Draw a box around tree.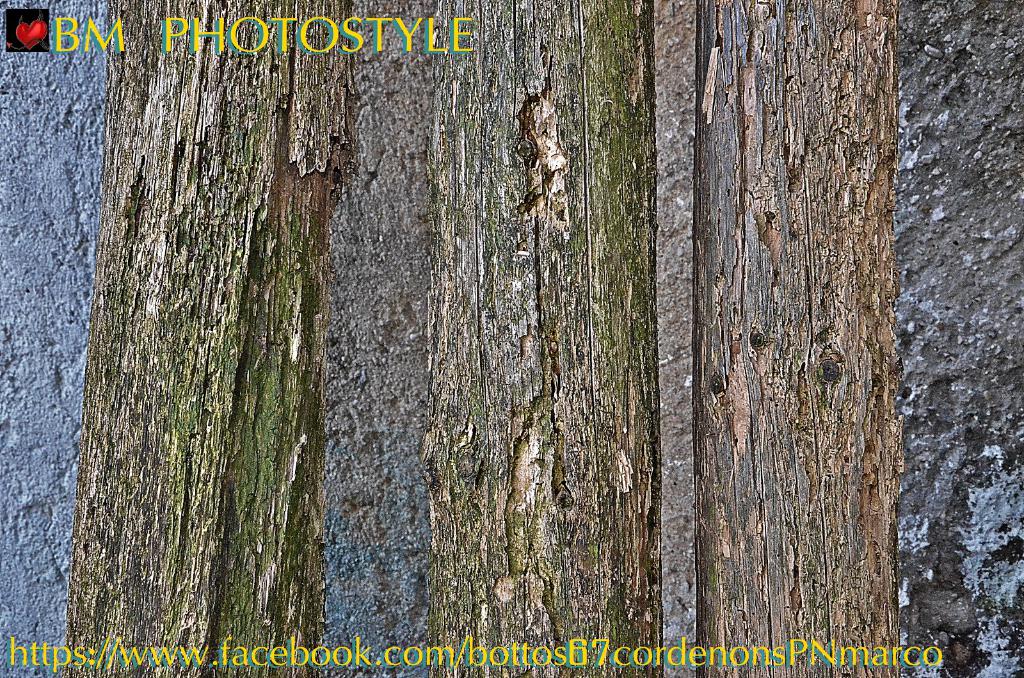
rect(432, 0, 668, 677).
